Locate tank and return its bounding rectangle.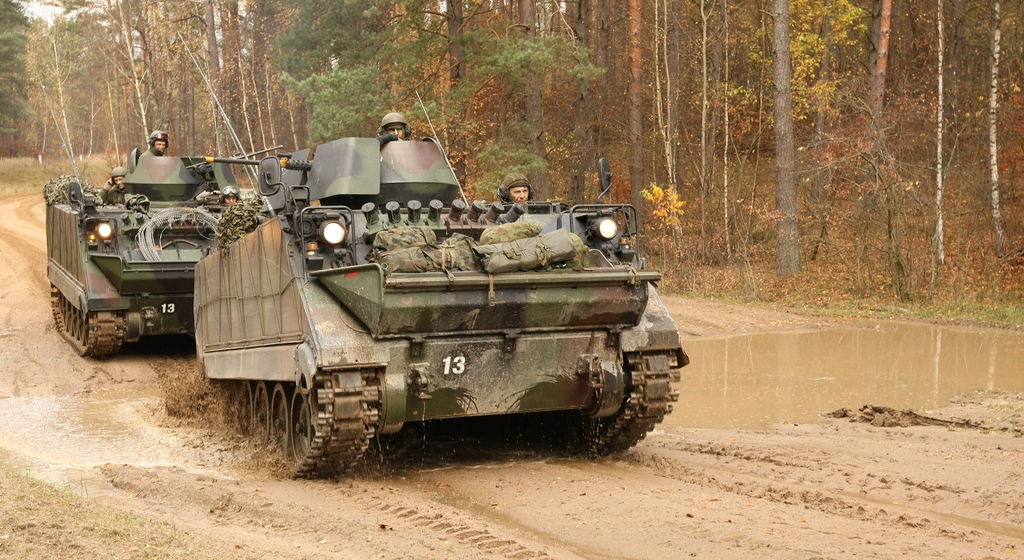
pyautogui.locateOnScreen(181, 27, 693, 482).
